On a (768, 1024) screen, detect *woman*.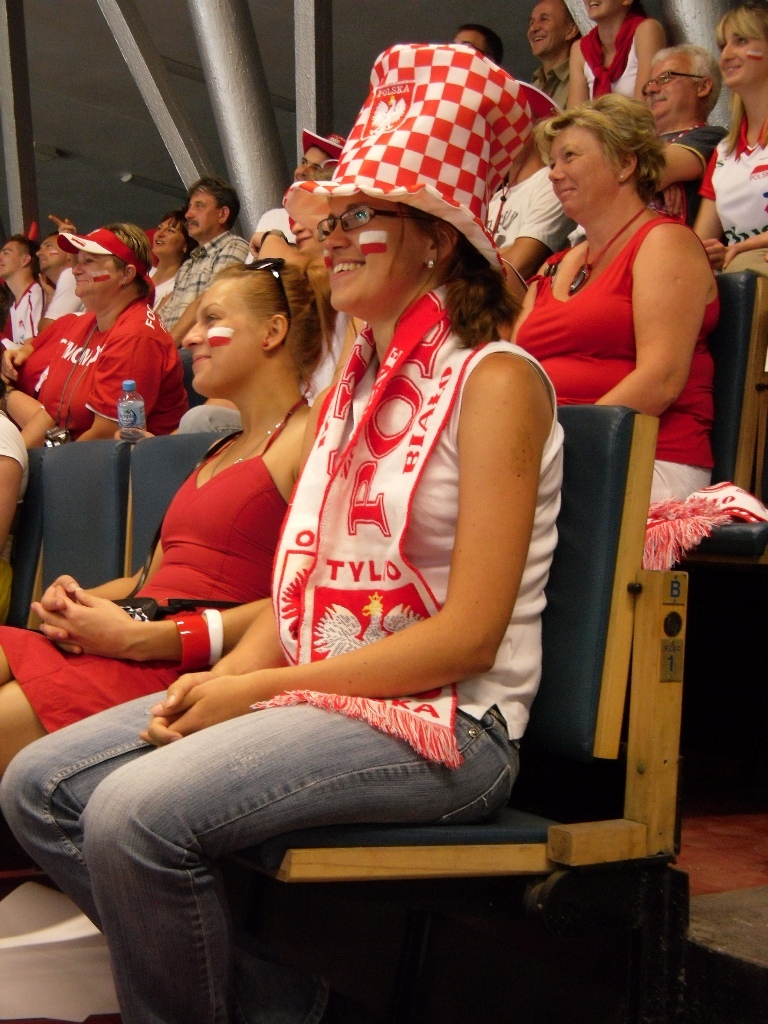
Rect(9, 210, 190, 433).
